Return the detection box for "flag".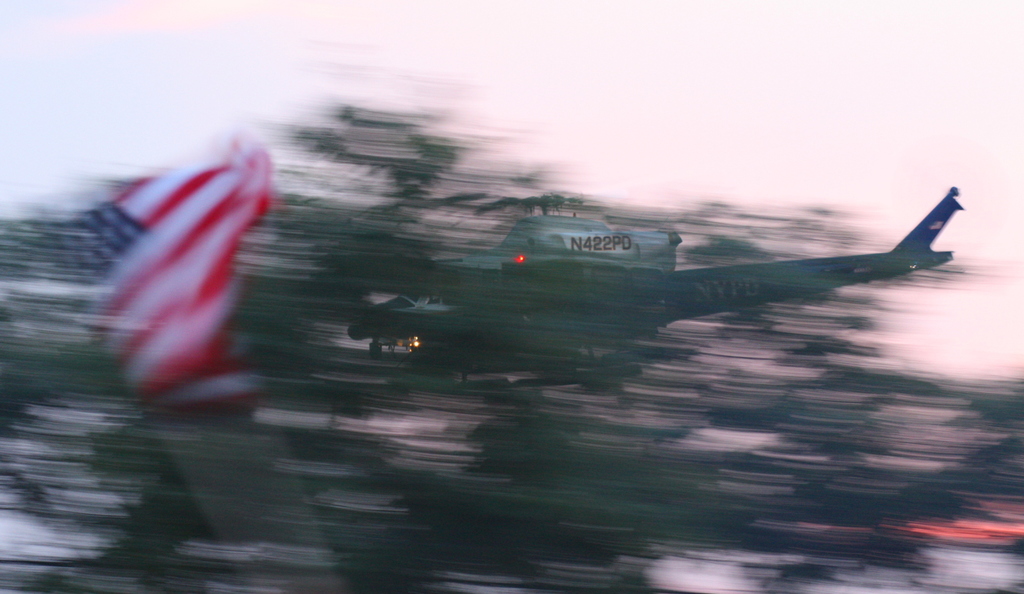
rect(76, 133, 269, 426).
